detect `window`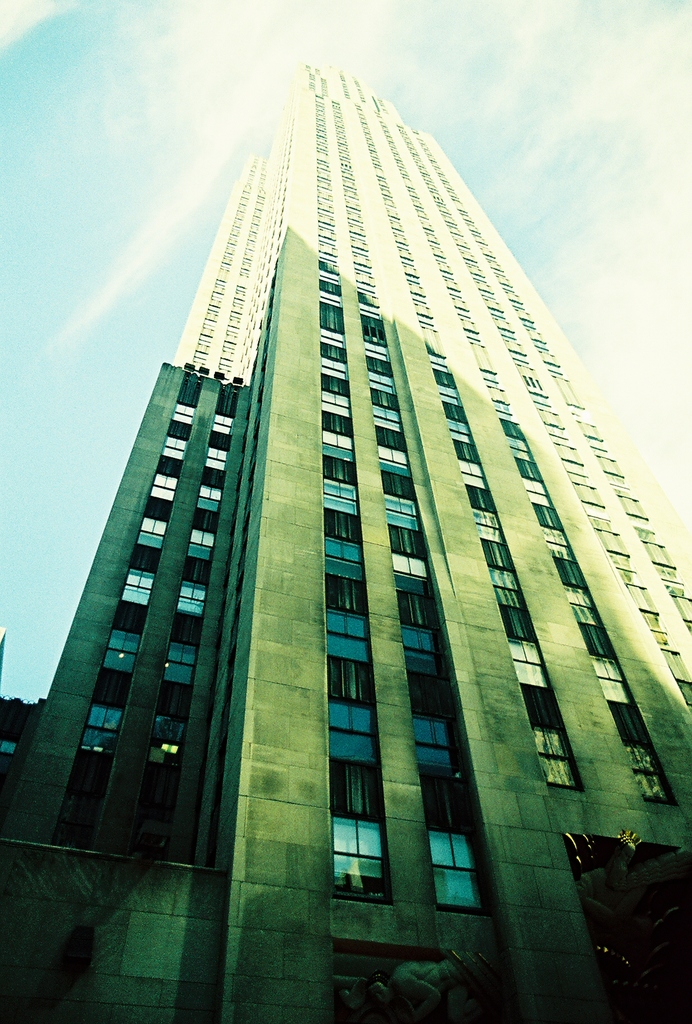
locate(170, 643, 198, 692)
